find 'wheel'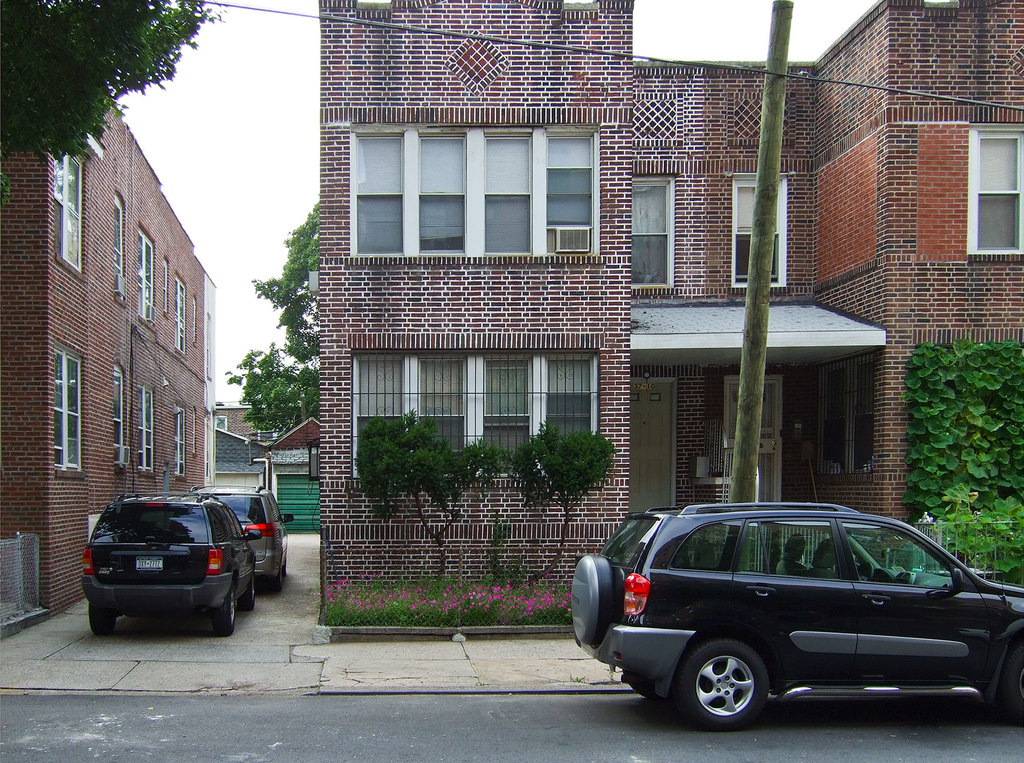
box=[282, 563, 286, 578]
